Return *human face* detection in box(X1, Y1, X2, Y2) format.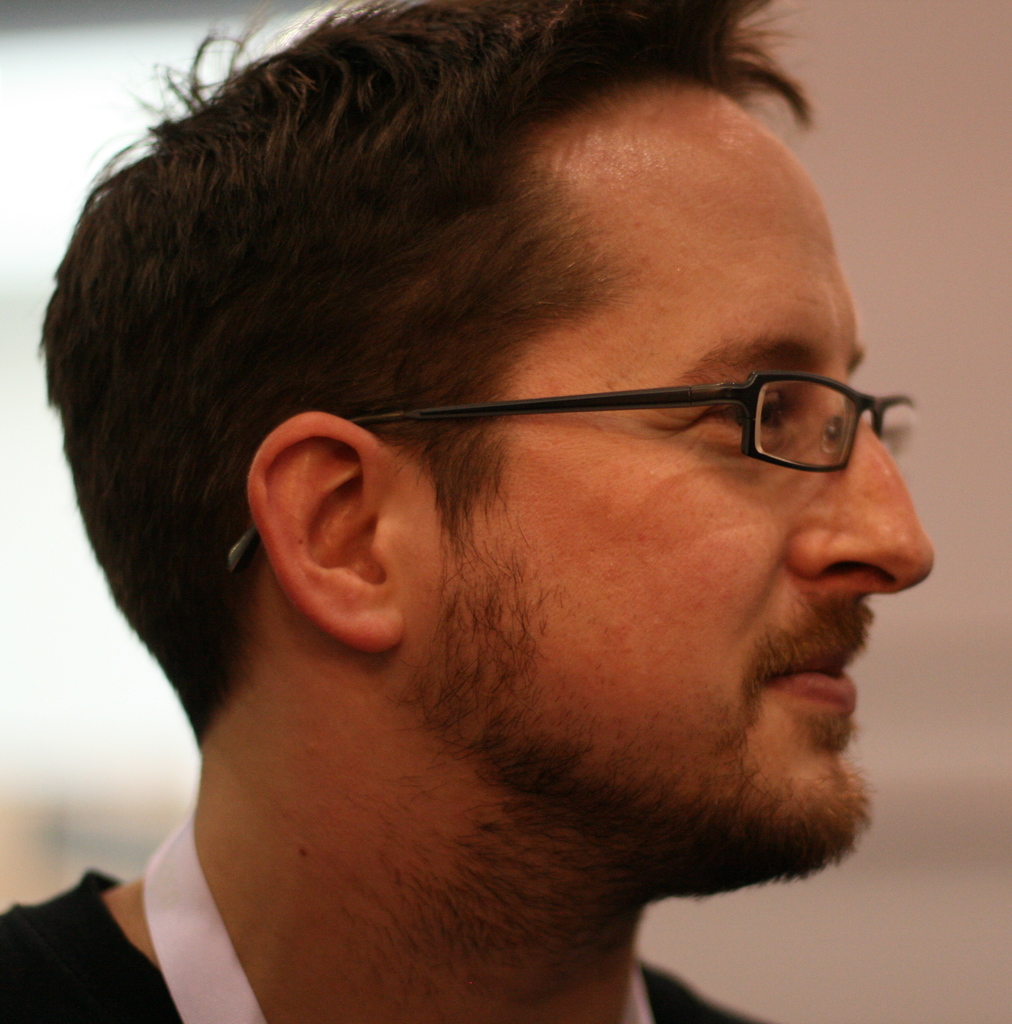
box(398, 74, 936, 876).
